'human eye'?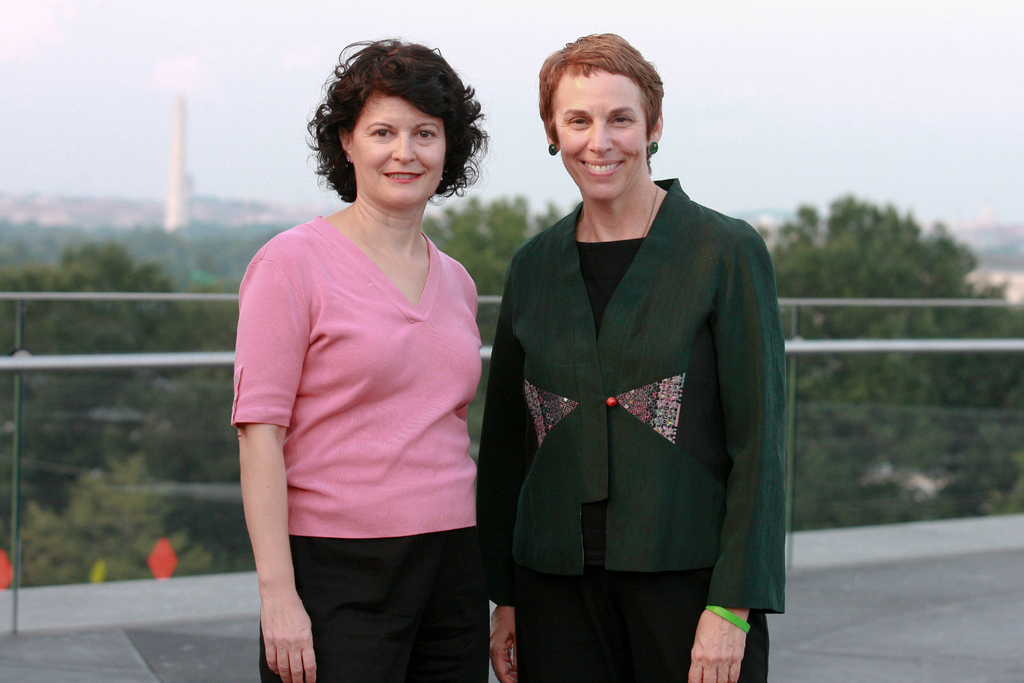
413 126 437 143
